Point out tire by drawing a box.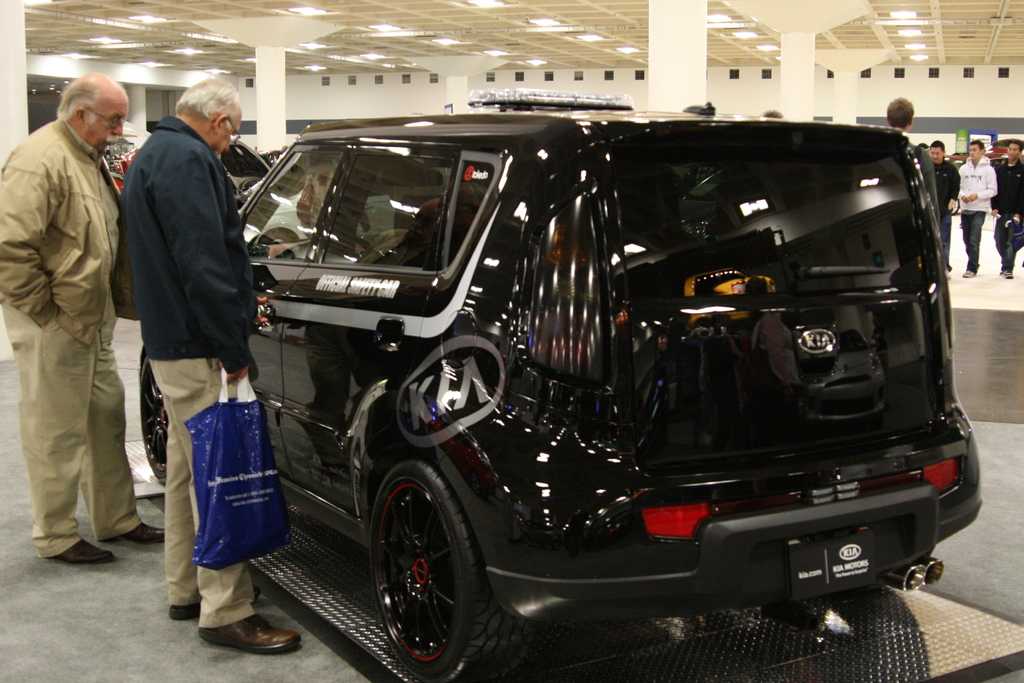
detection(140, 334, 175, 491).
